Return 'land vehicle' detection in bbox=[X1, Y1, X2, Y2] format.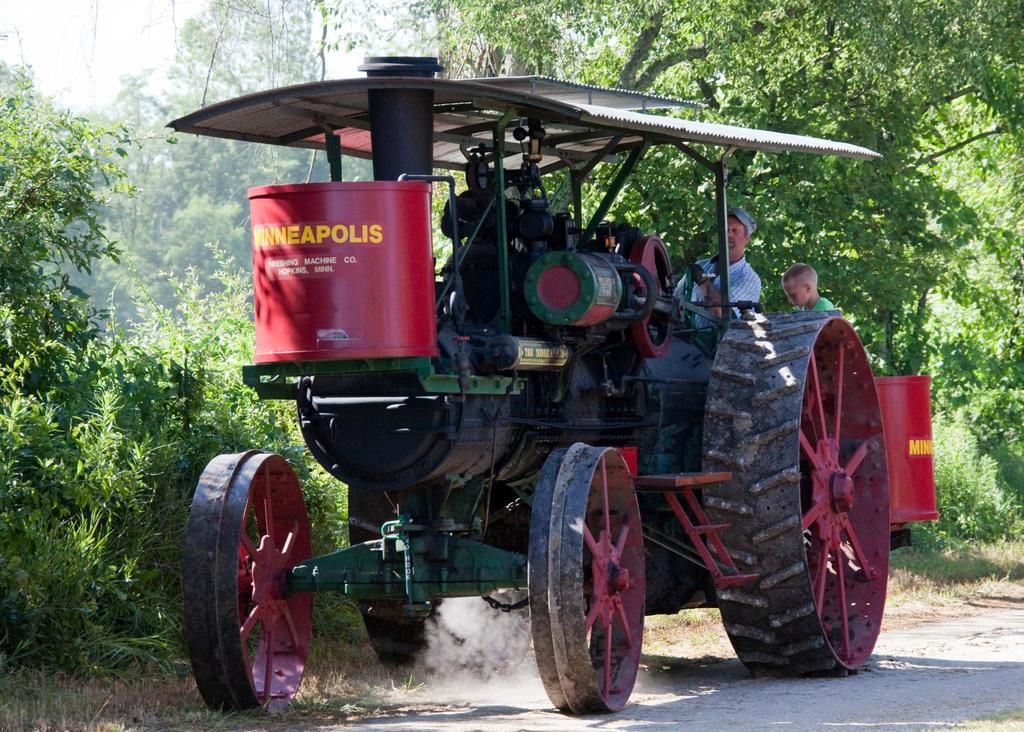
bbox=[167, 87, 955, 731].
